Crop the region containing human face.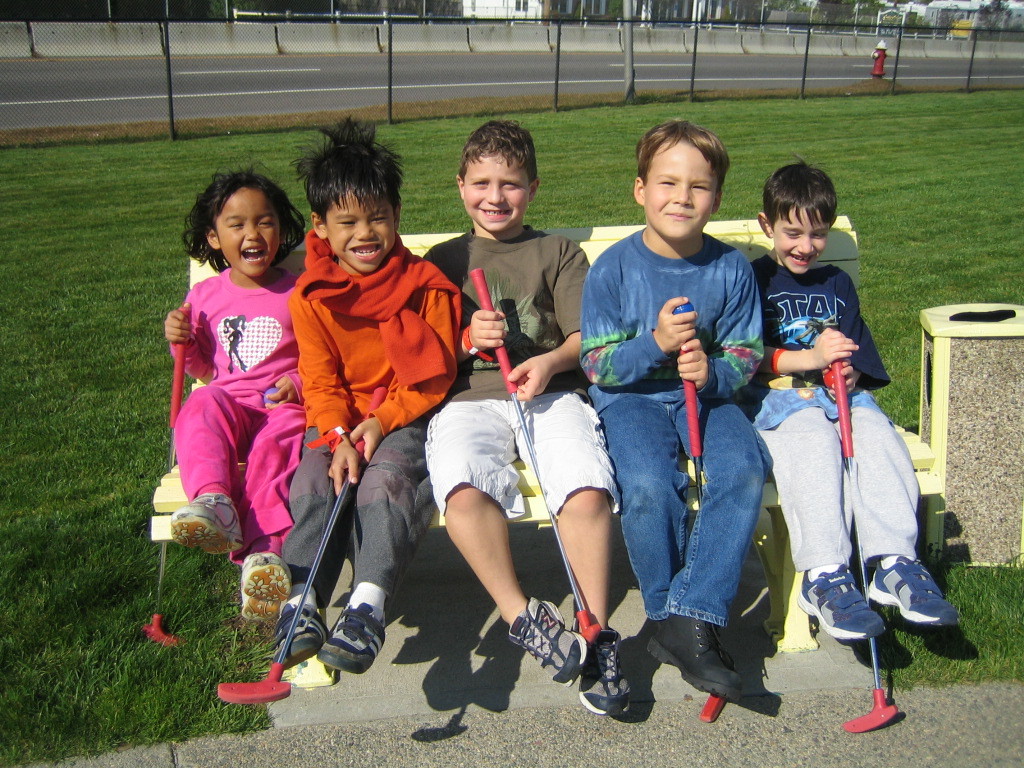
Crop region: box(771, 208, 829, 274).
